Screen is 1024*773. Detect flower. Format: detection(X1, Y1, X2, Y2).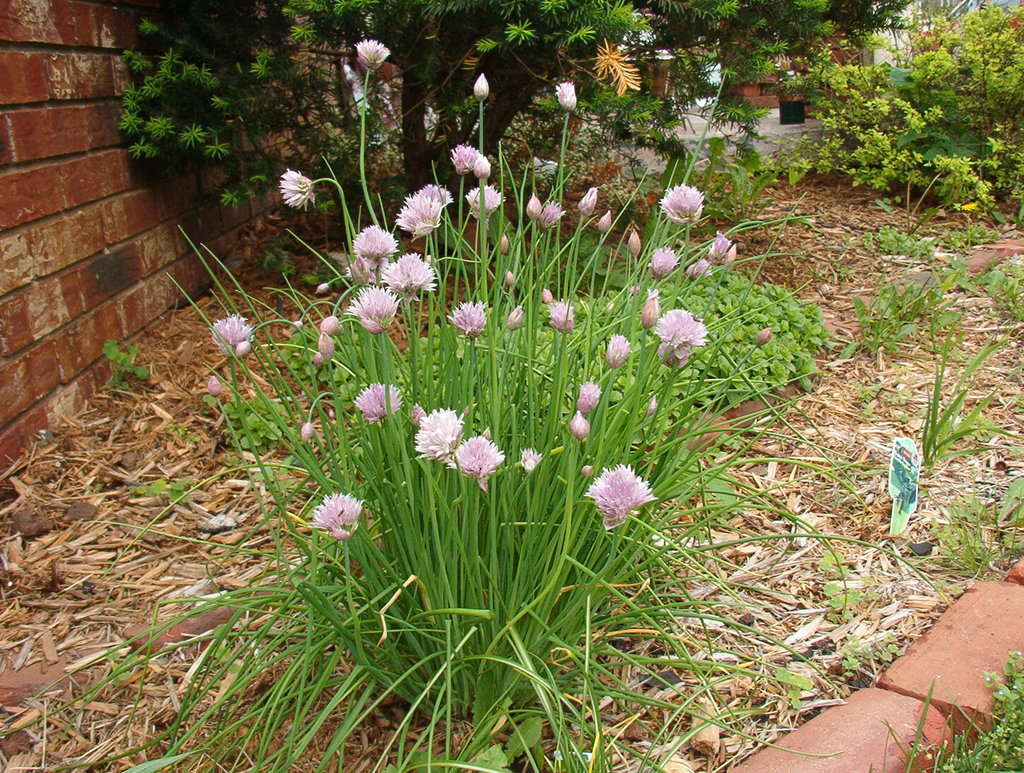
detection(474, 72, 490, 99).
